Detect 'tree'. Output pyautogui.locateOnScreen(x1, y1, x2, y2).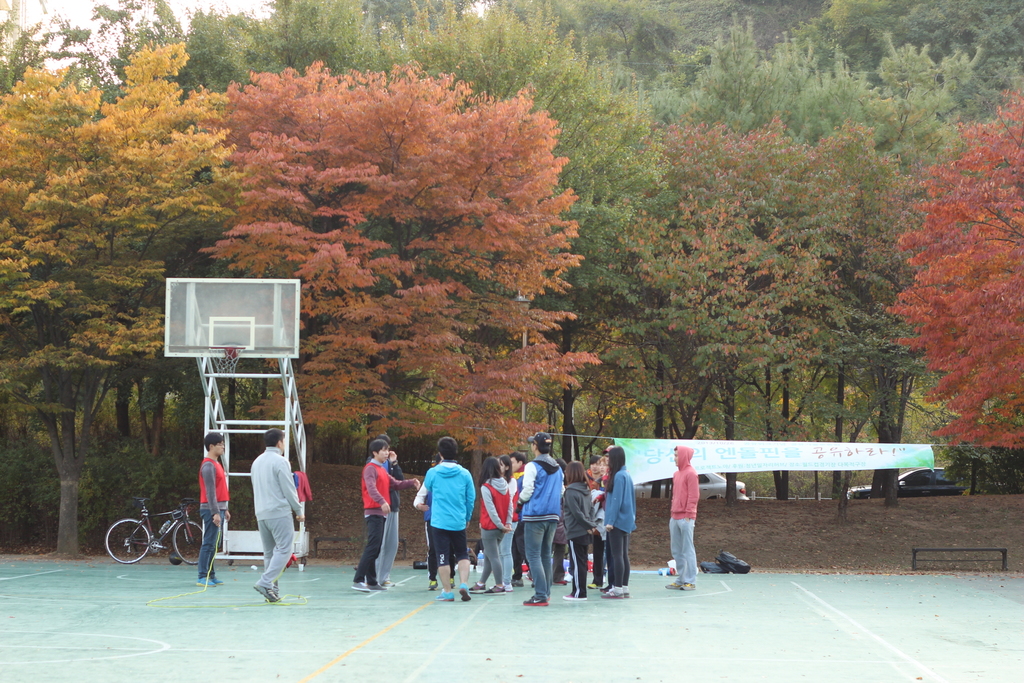
pyautogui.locateOnScreen(799, 147, 919, 498).
